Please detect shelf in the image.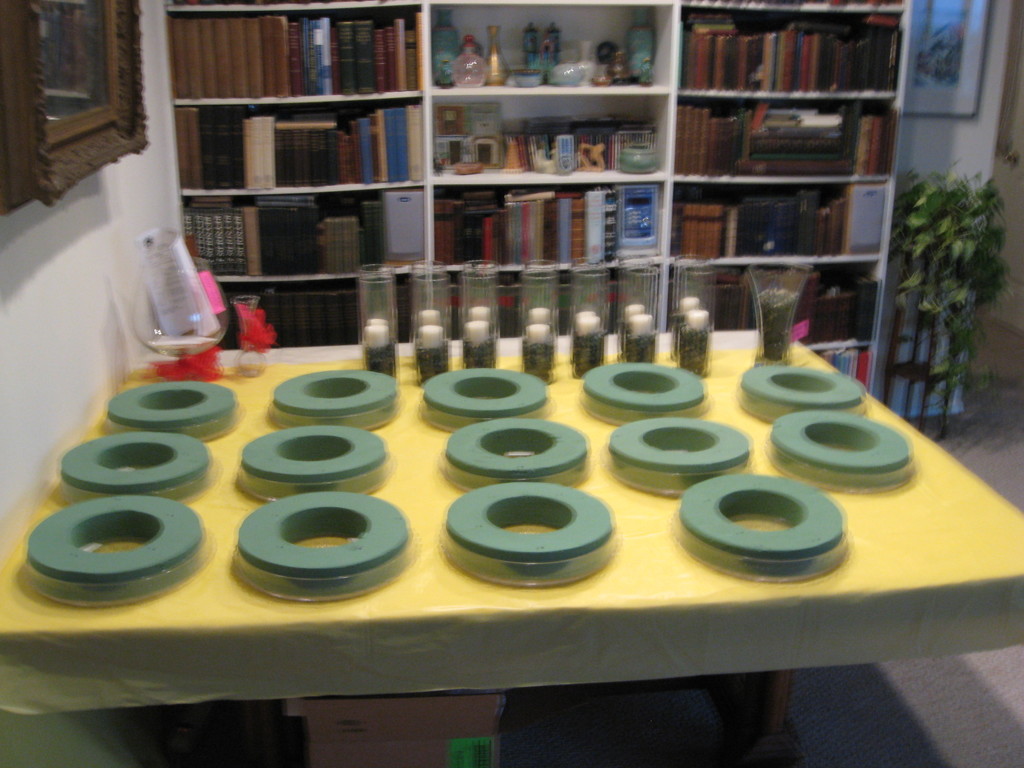
{"x1": 422, "y1": 0, "x2": 655, "y2": 90}.
